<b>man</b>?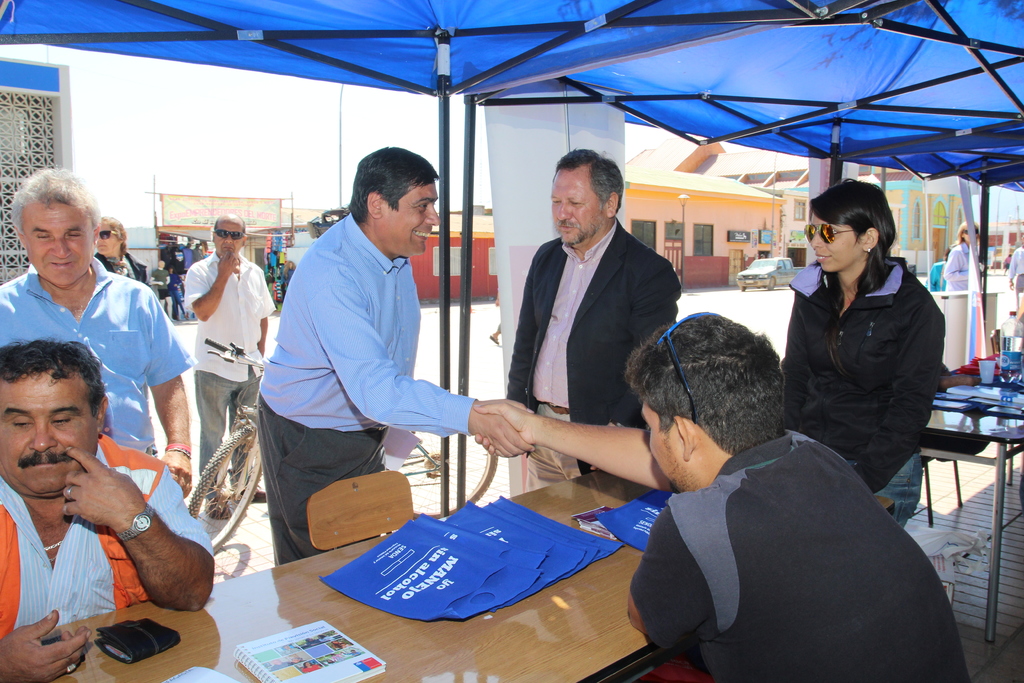
<box>1006,242,1023,311</box>
